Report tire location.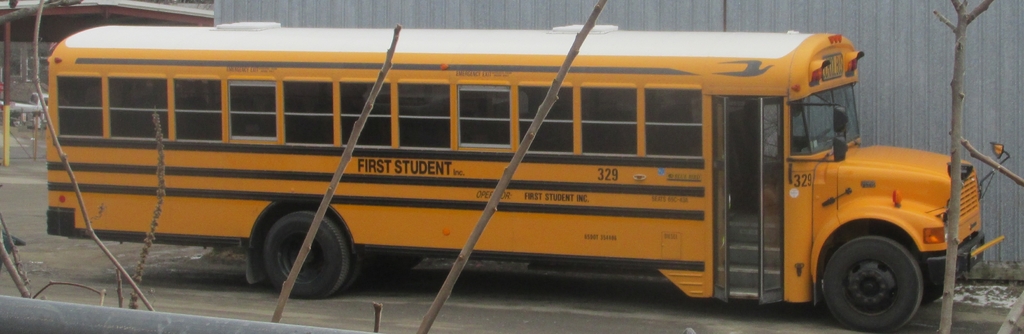
Report: detection(897, 241, 948, 308).
